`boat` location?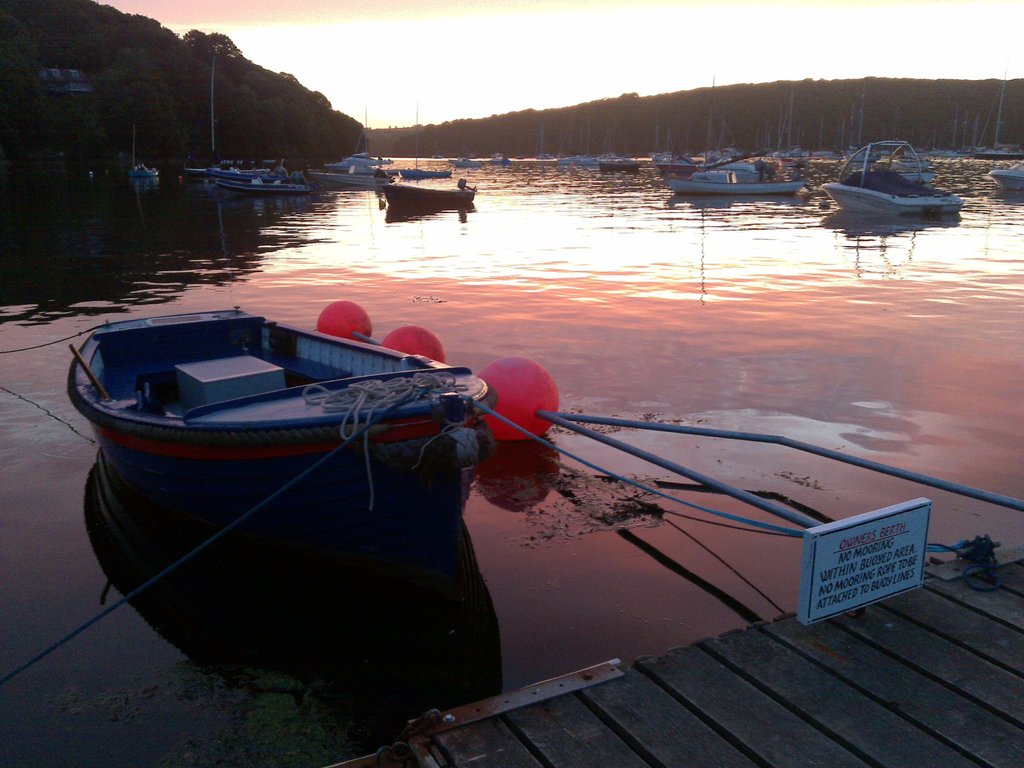
rect(64, 308, 493, 564)
